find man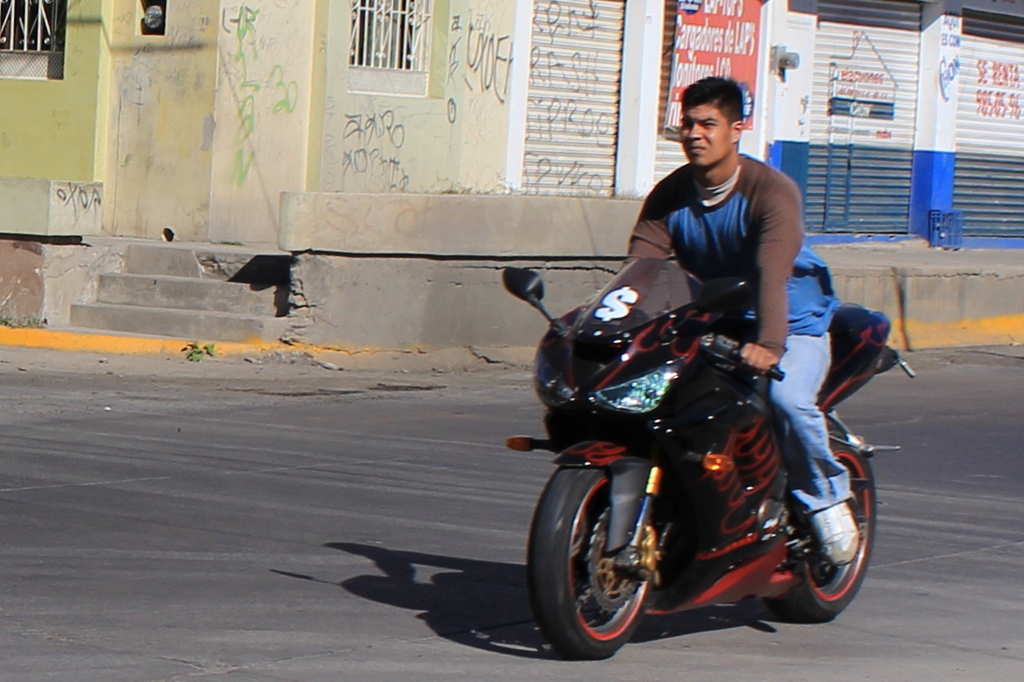
box=[607, 81, 861, 567]
